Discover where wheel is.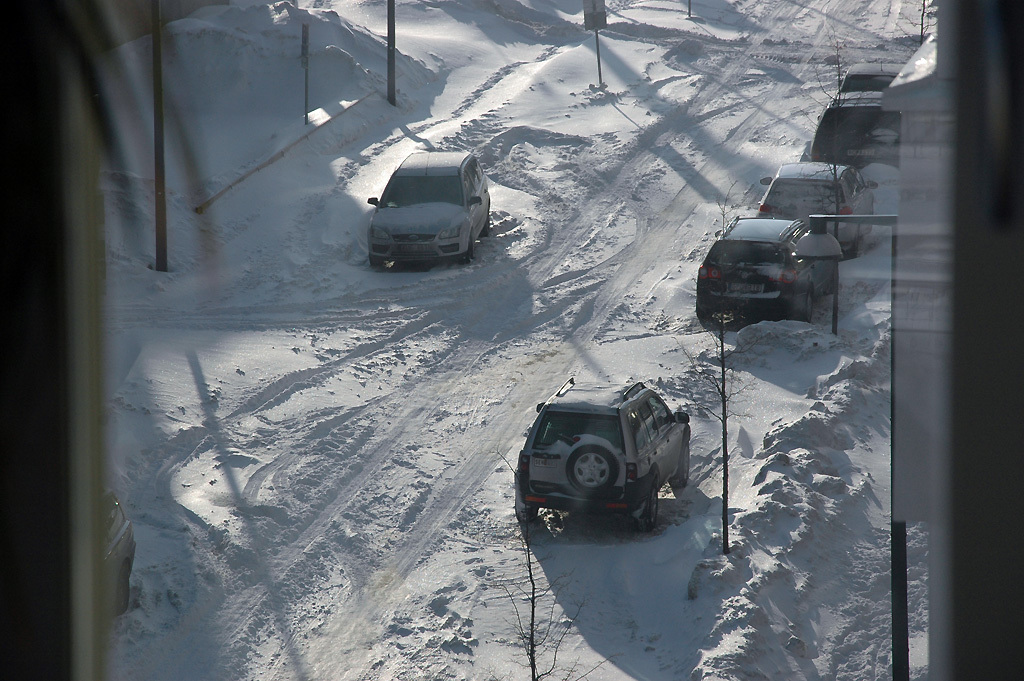
Discovered at [x1=696, y1=306, x2=712, y2=316].
